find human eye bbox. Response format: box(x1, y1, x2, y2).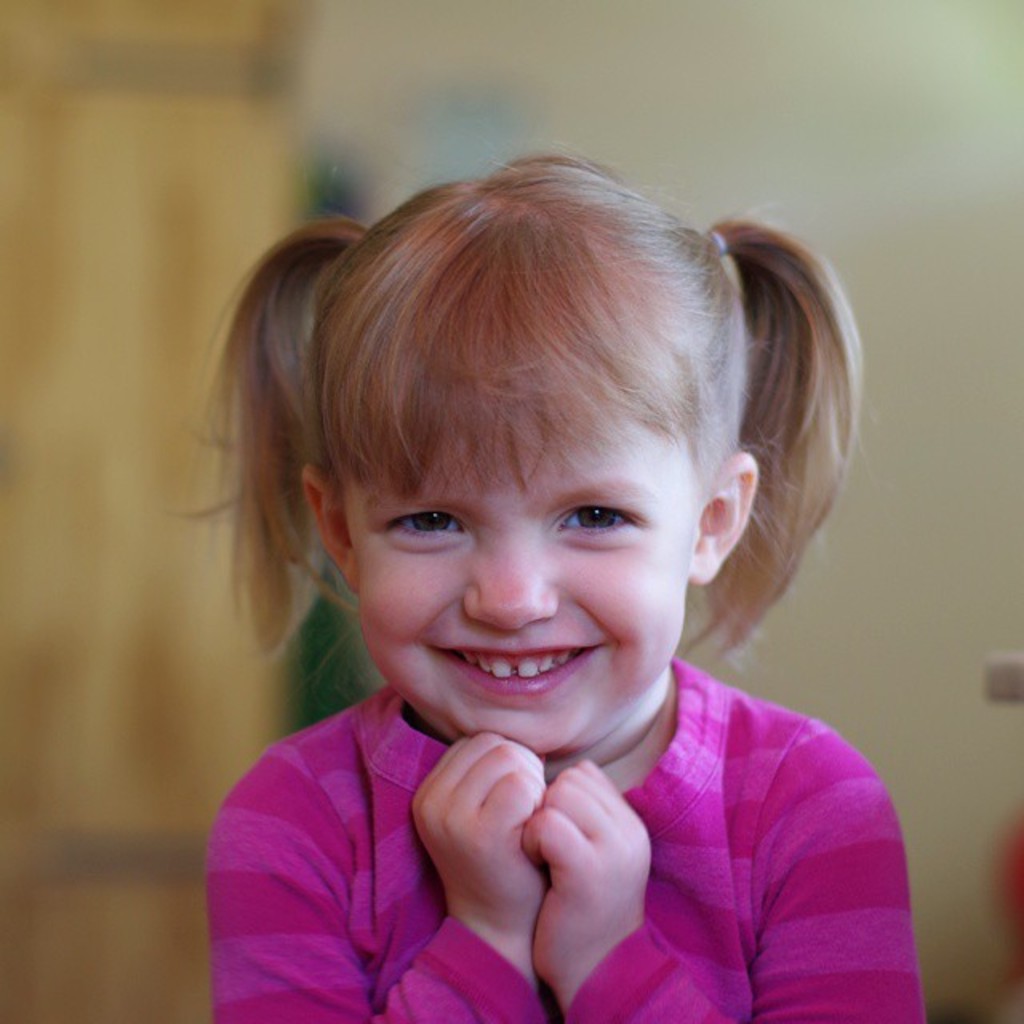
box(379, 509, 474, 546).
